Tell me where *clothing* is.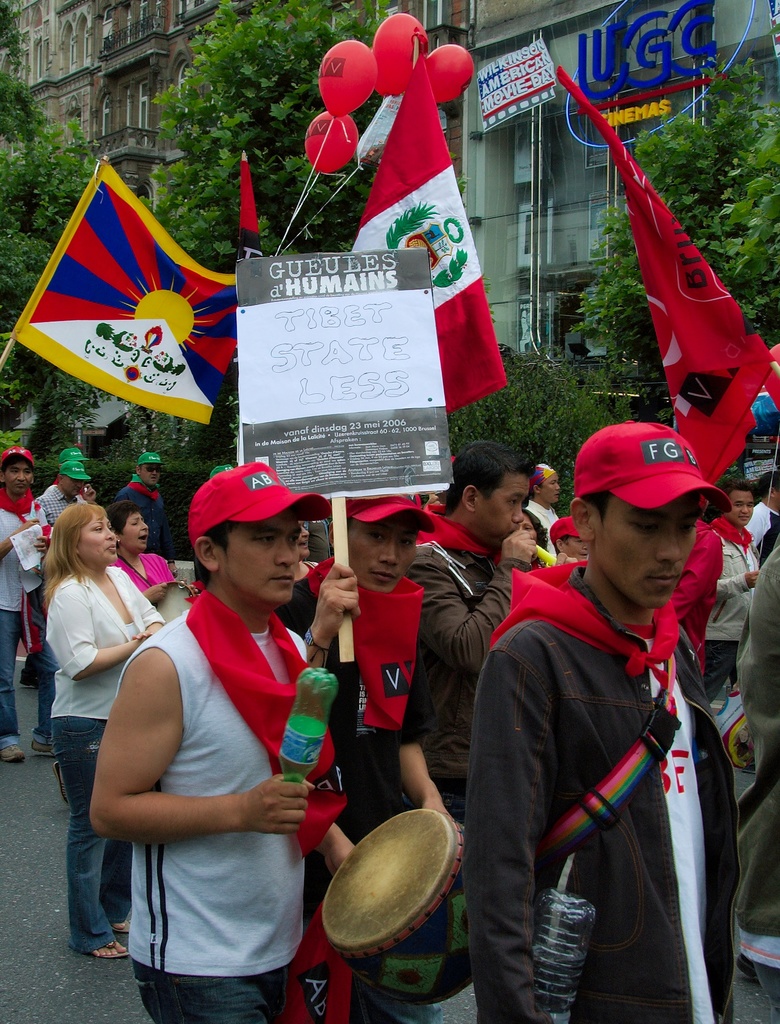
*clothing* is at locate(42, 565, 162, 953).
